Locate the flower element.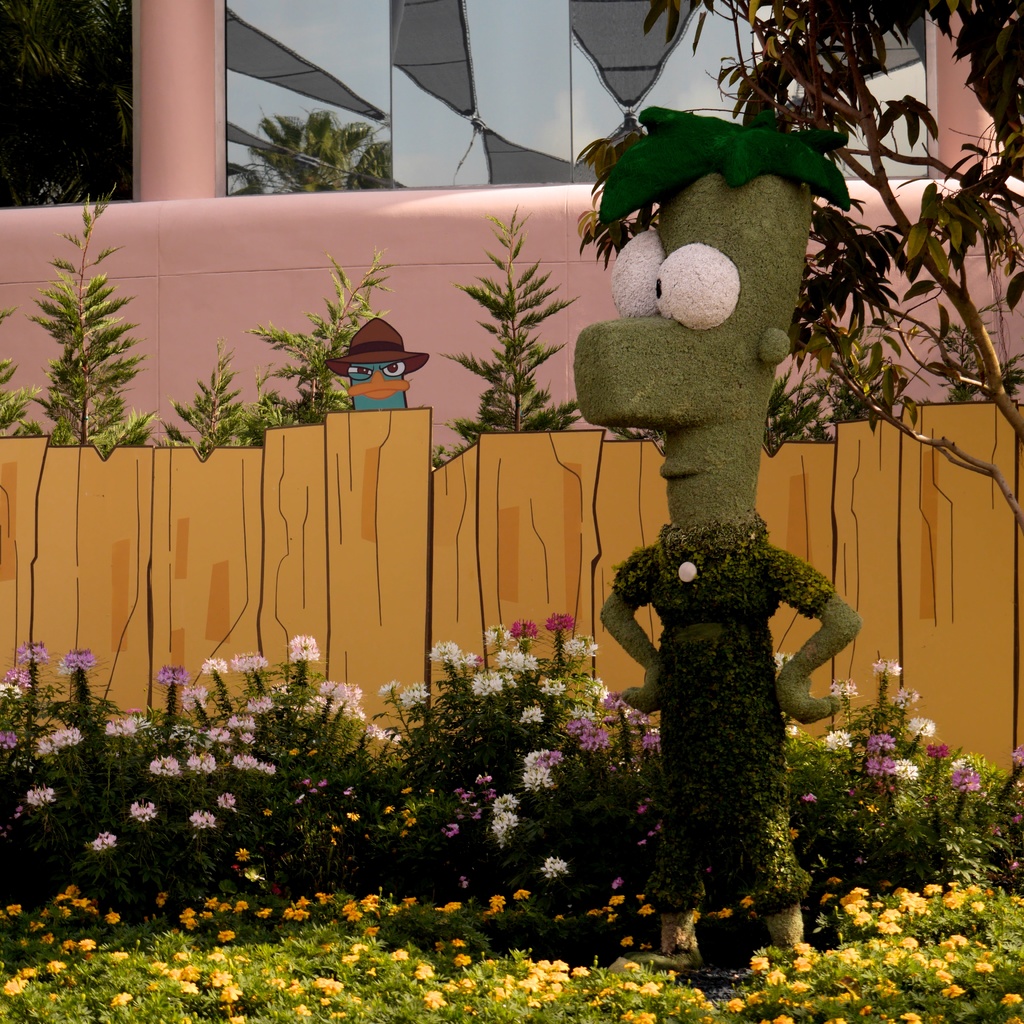
Element bbox: 219 790 237 812.
